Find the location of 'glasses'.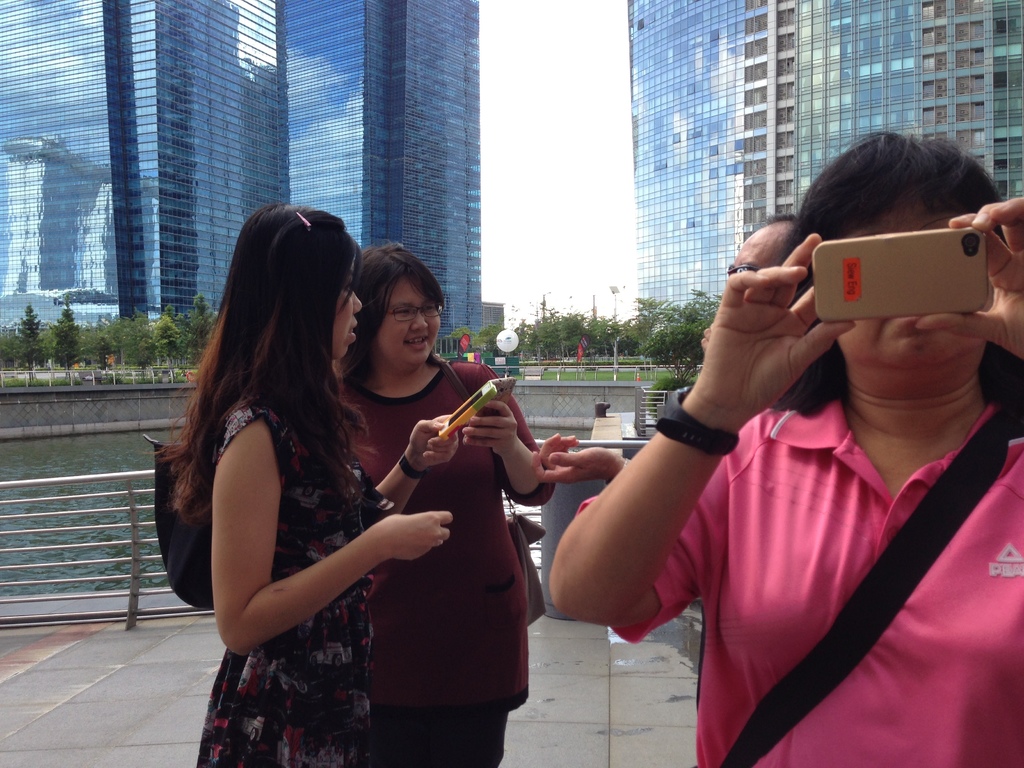
Location: <region>387, 298, 447, 331</region>.
